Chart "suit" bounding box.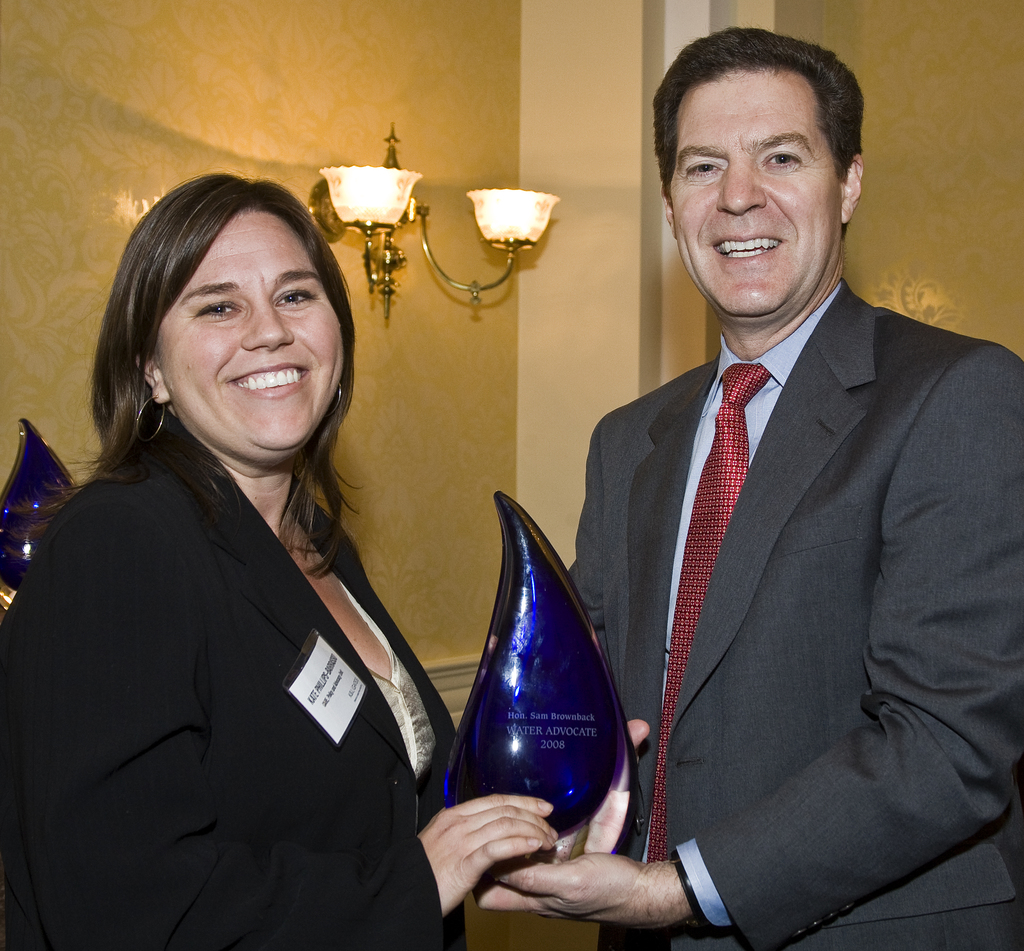
Charted: locate(0, 411, 460, 950).
